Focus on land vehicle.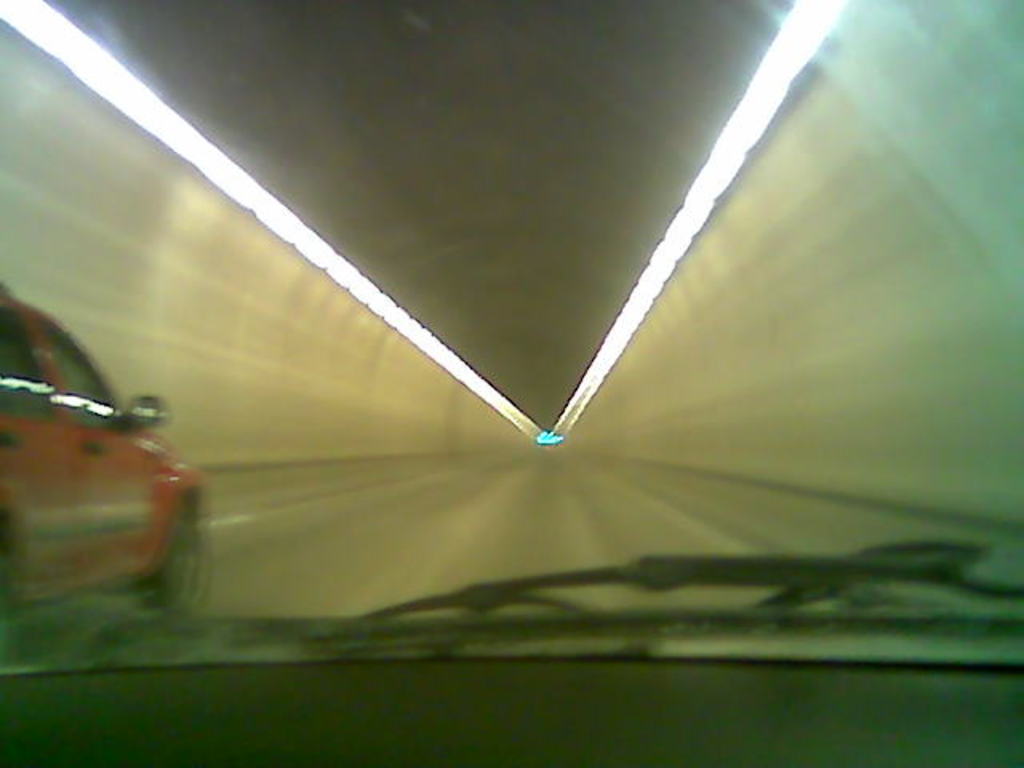
Focused at box=[0, 0, 1022, 766].
